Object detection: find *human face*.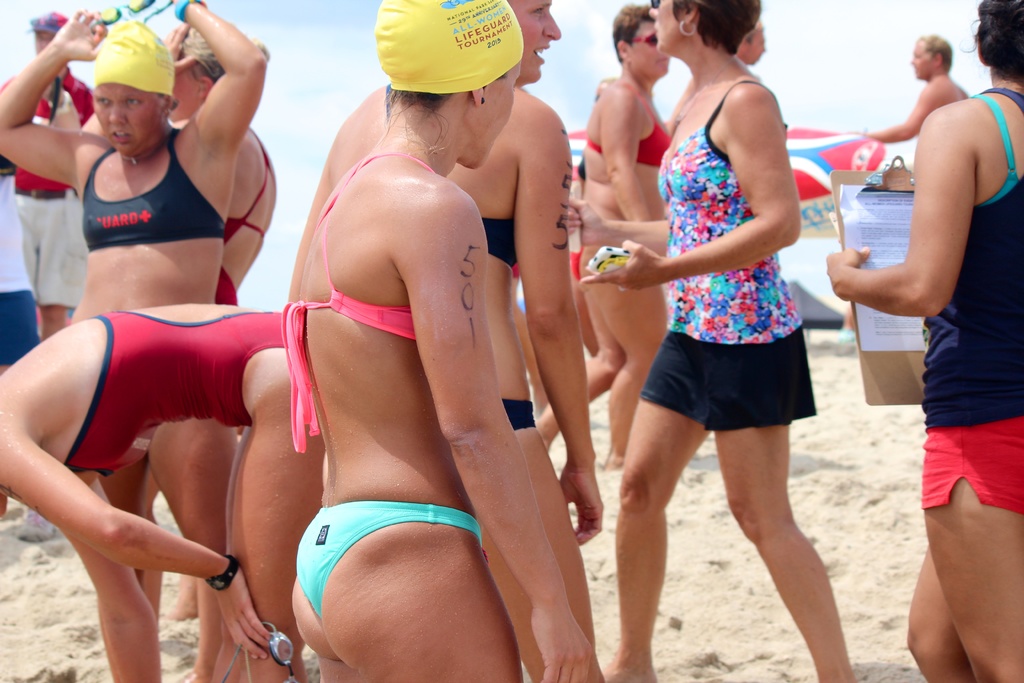
x1=93 y1=85 x2=161 y2=160.
